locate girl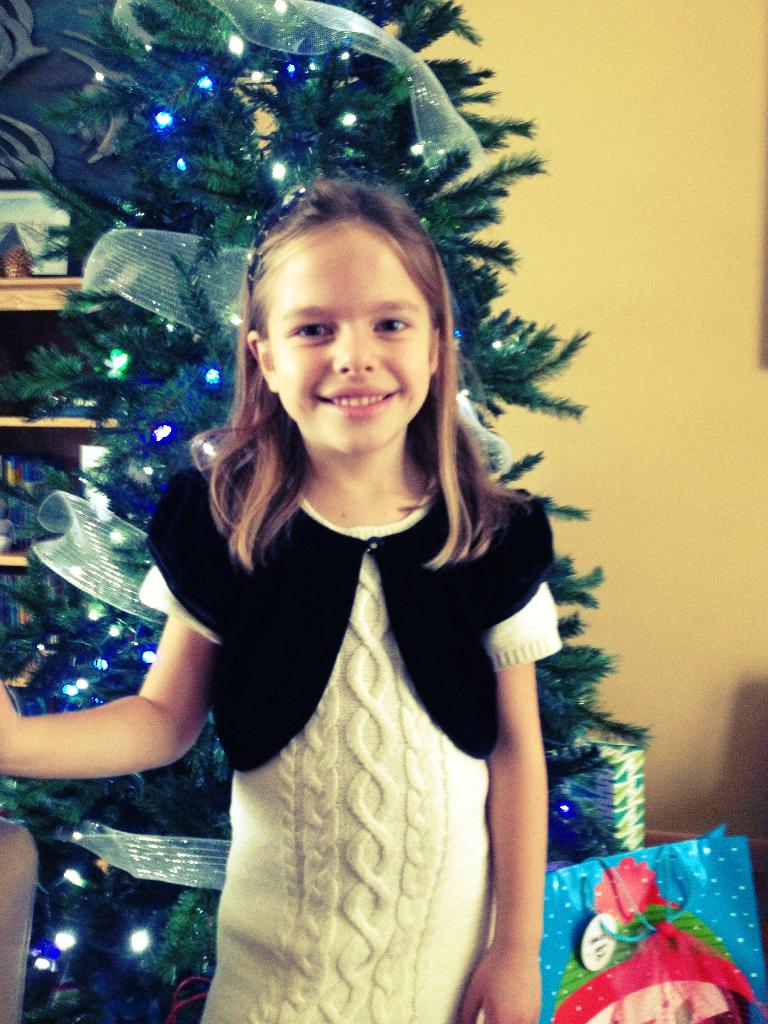
crop(0, 170, 563, 1023)
